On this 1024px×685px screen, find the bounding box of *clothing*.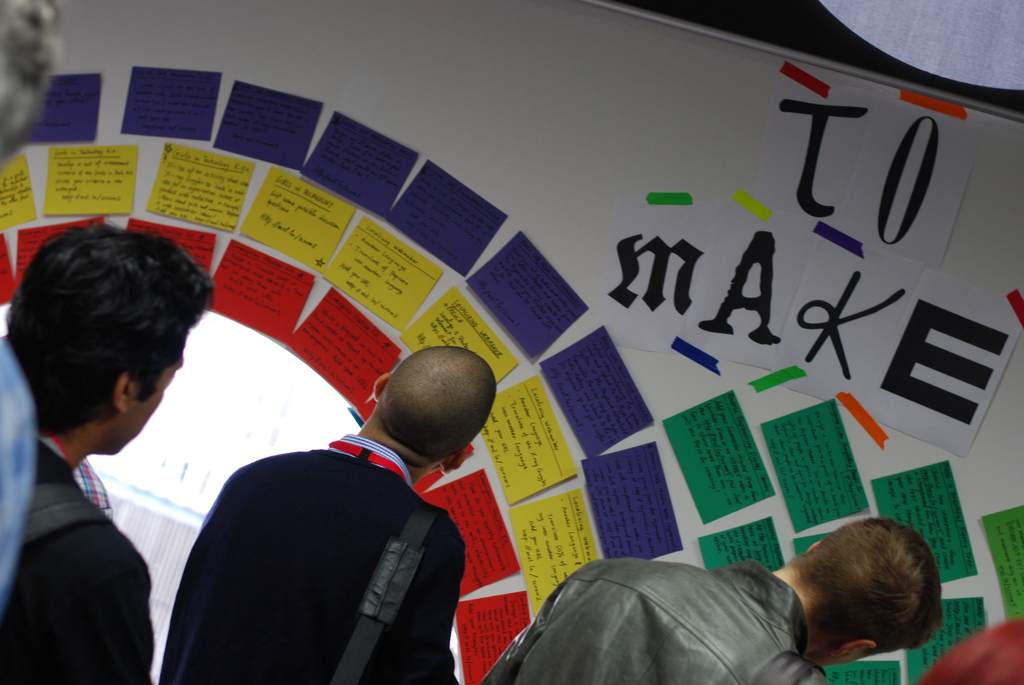
Bounding box: {"left": 0, "top": 438, "right": 156, "bottom": 679}.
